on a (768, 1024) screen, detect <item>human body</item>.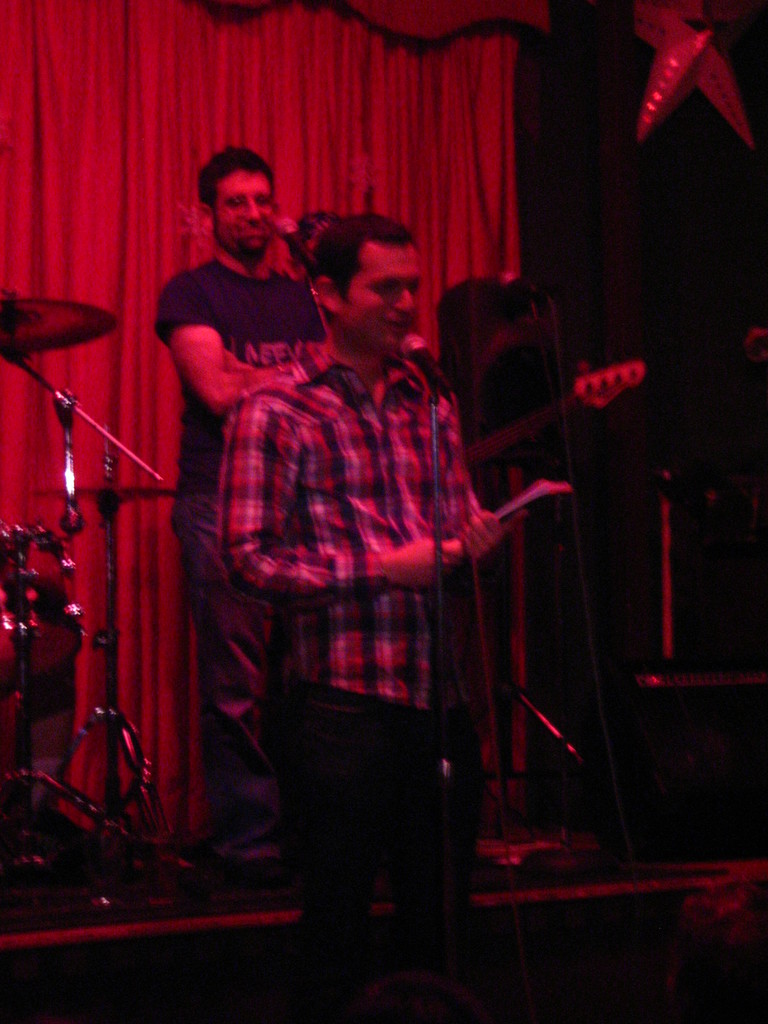
155, 267, 349, 869.
